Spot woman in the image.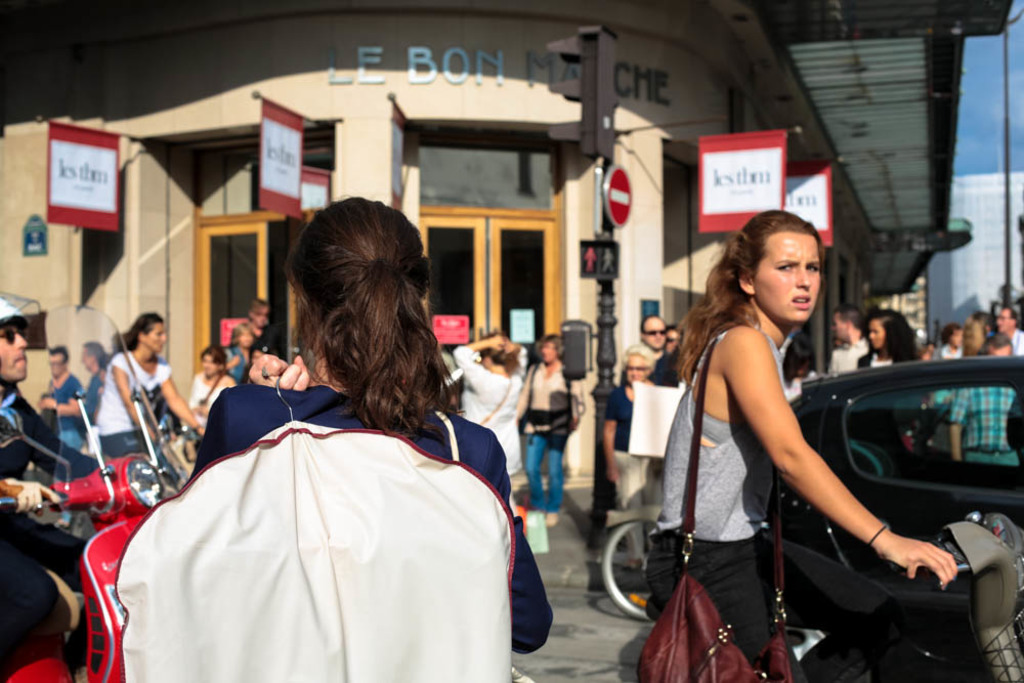
woman found at [188,345,238,427].
